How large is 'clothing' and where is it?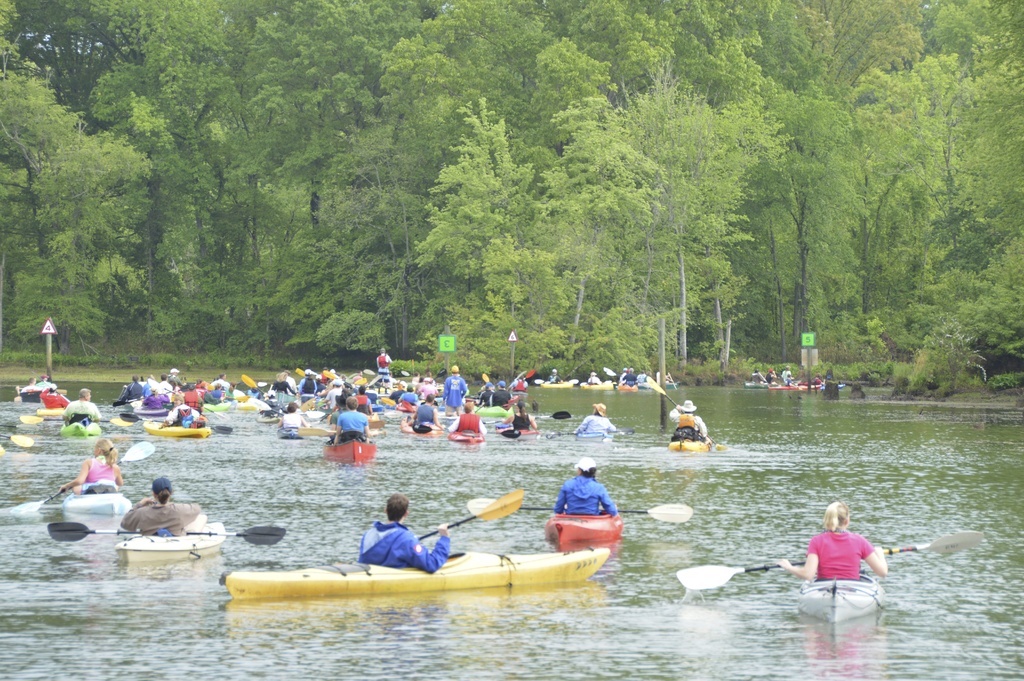
Bounding box: 166,403,199,423.
